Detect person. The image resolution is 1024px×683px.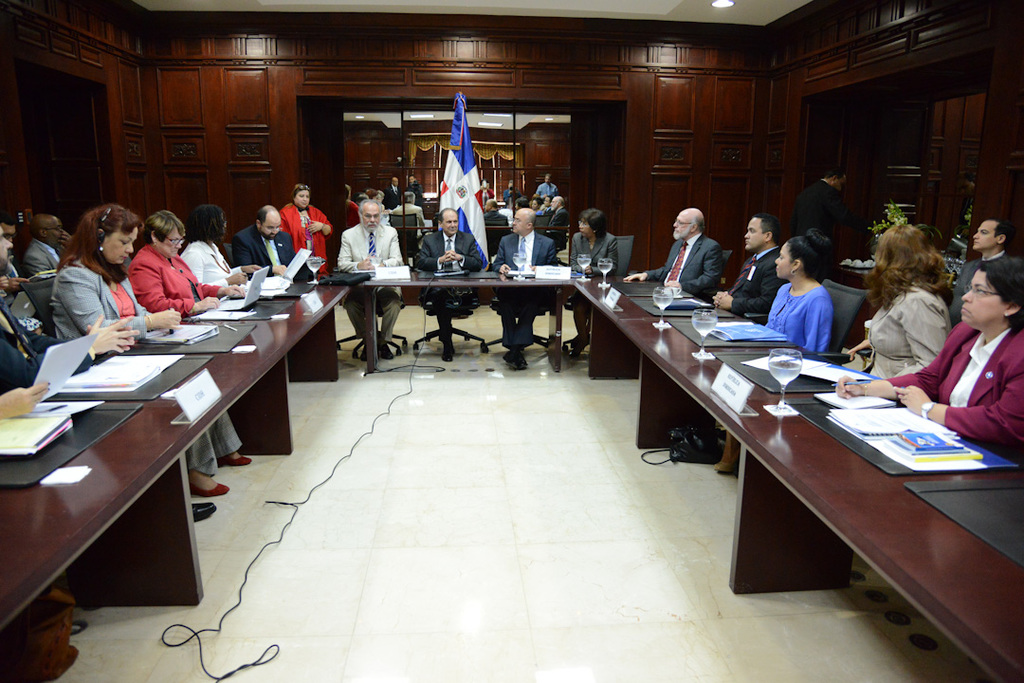
0, 378, 44, 414.
